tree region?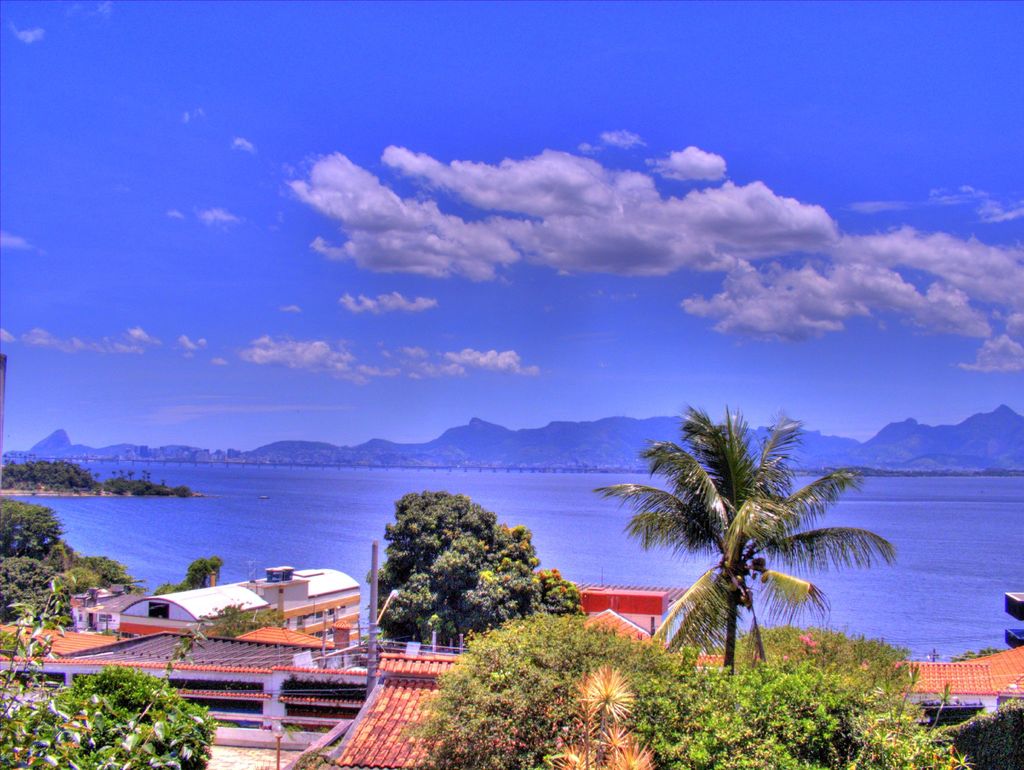
x1=1 y1=543 x2=139 y2=629
